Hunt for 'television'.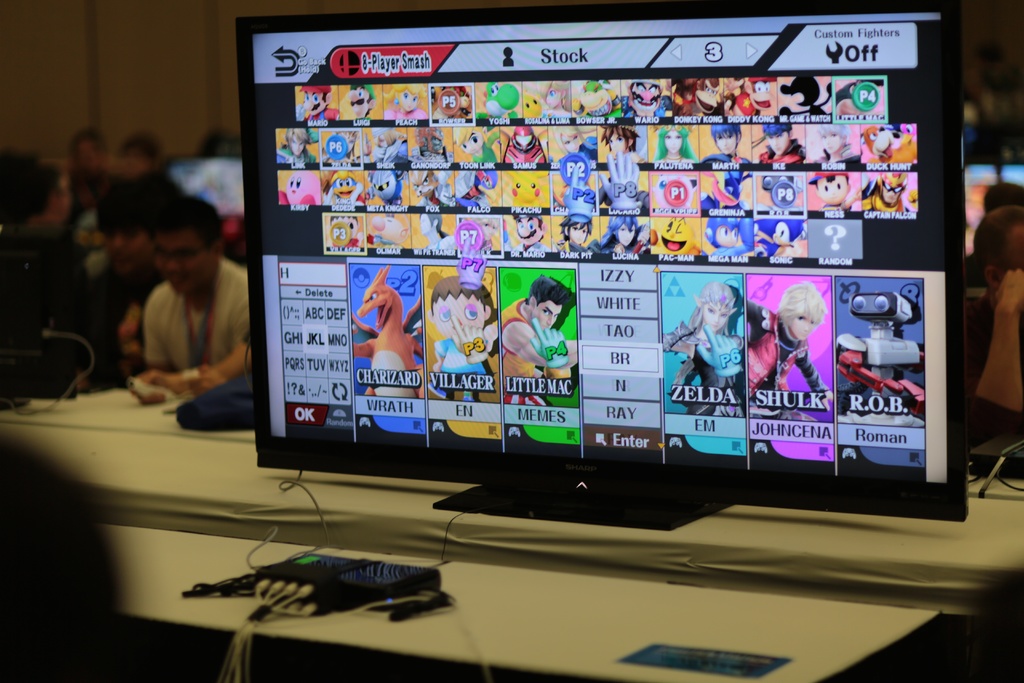
Hunted down at (left=239, top=0, right=971, bottom=530).
